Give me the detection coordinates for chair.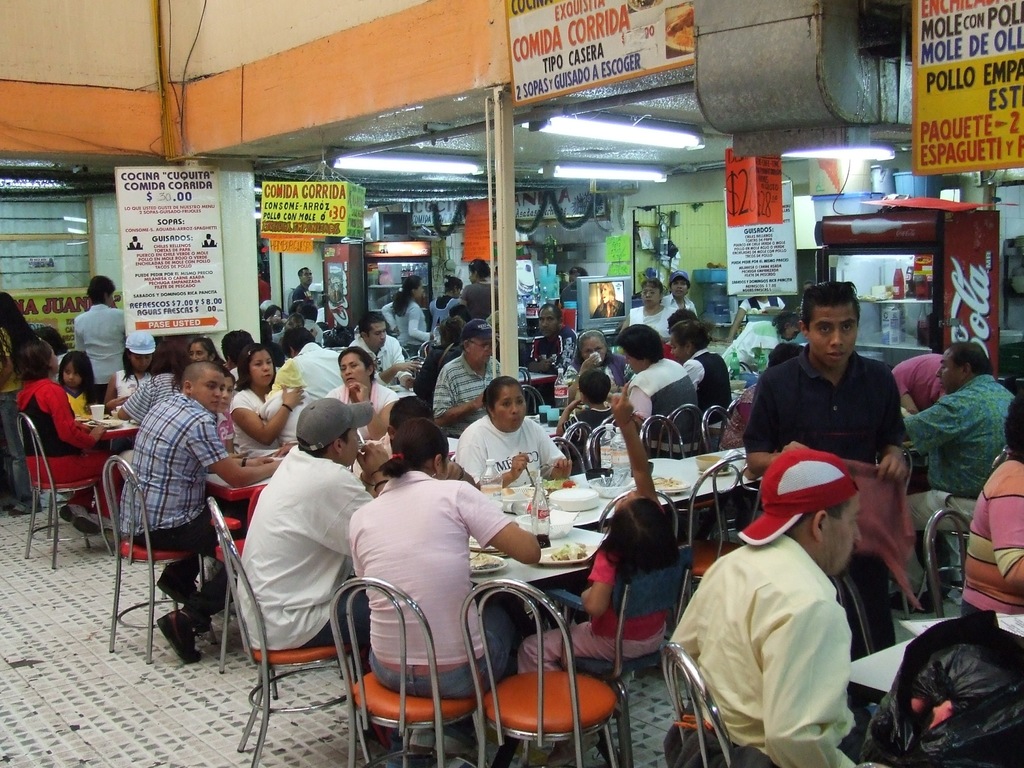
(459,578,619,767).
